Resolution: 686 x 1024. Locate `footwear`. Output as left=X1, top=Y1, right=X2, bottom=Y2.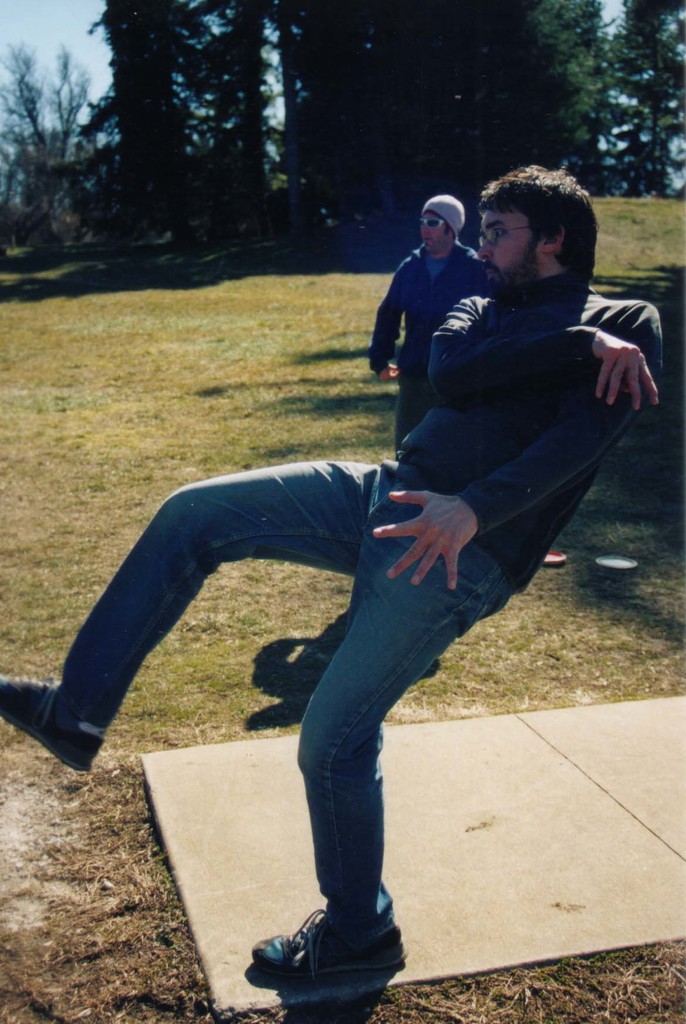
left=0, top=676, right=99, bottom=771.
